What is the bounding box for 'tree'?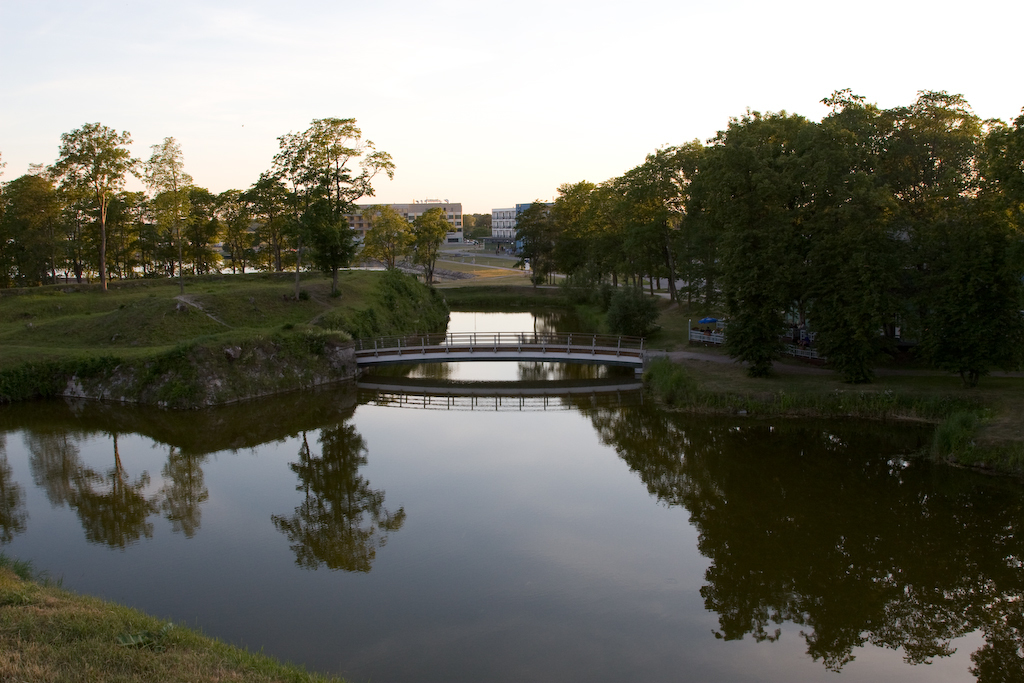
(27, 155, 70, 280).
